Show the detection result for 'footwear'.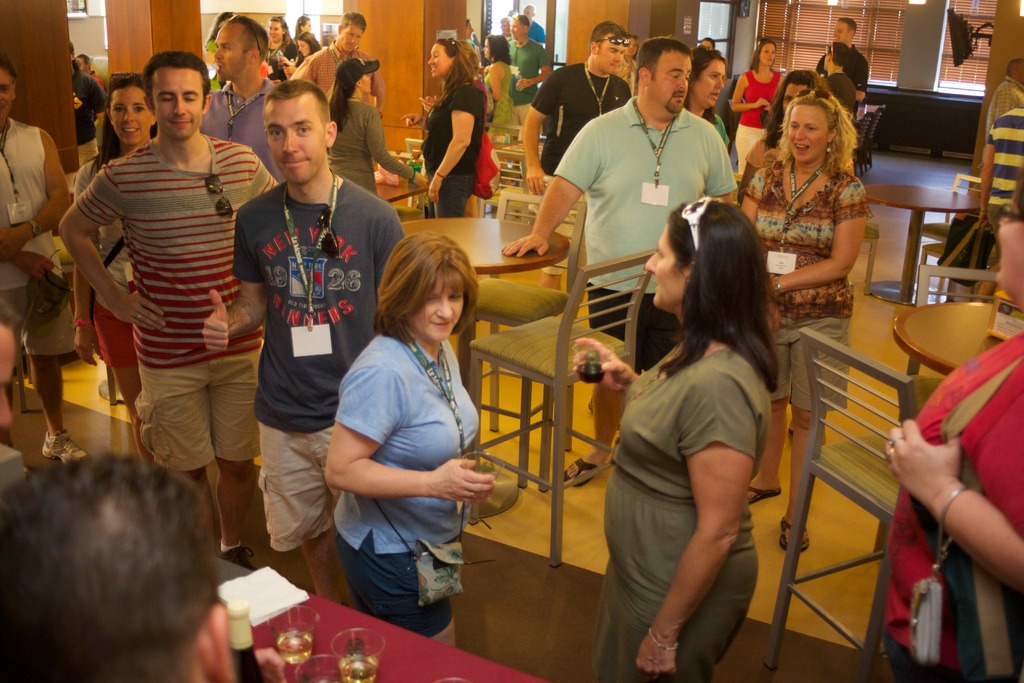
(780,520,815,551).
